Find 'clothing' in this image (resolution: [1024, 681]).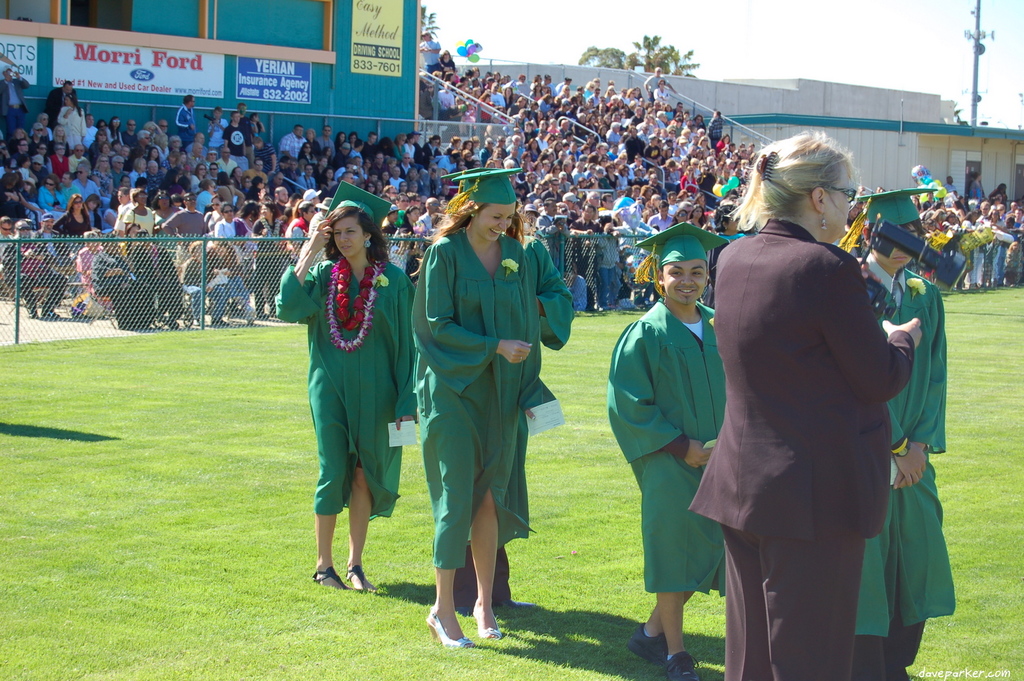
box(147, 173, 164, 187).
